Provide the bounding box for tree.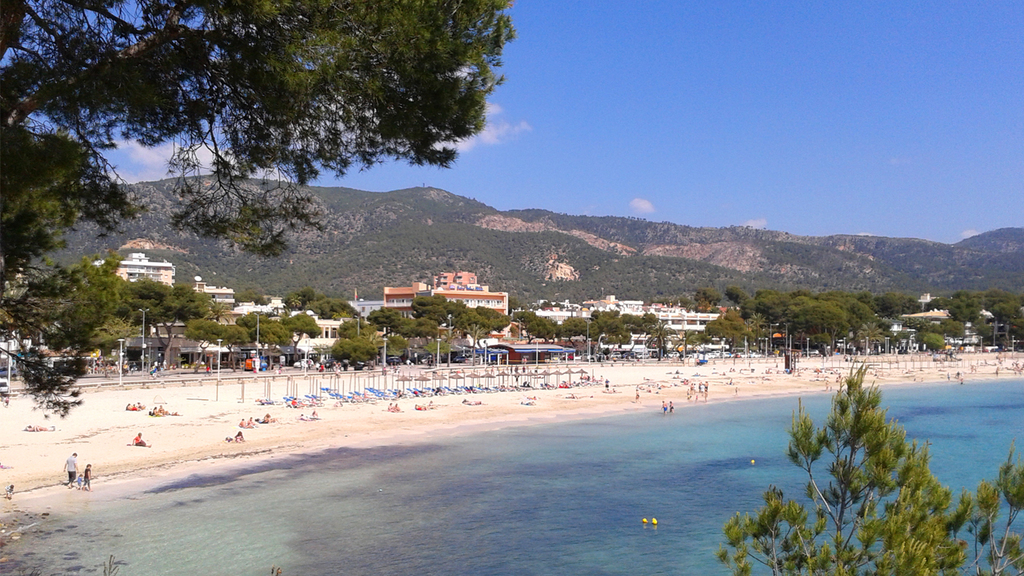
pyautogui.locateOnScreen(521, 312, 571, 362).
